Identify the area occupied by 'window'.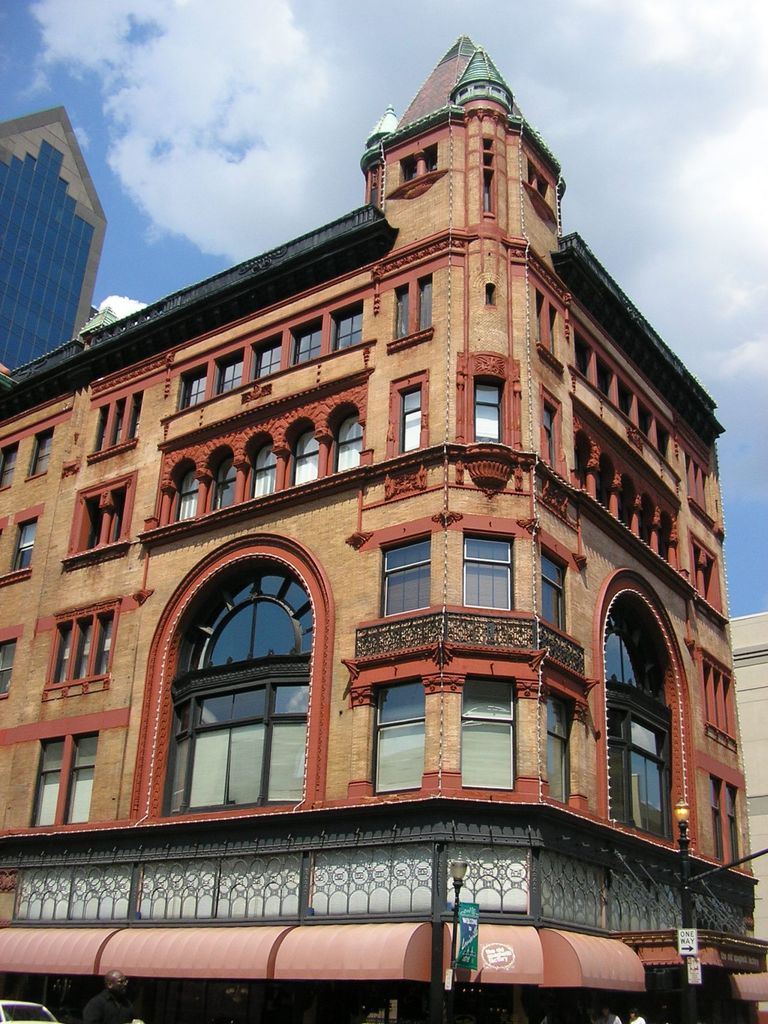
Area: crop(331, 300, 364, 355).
